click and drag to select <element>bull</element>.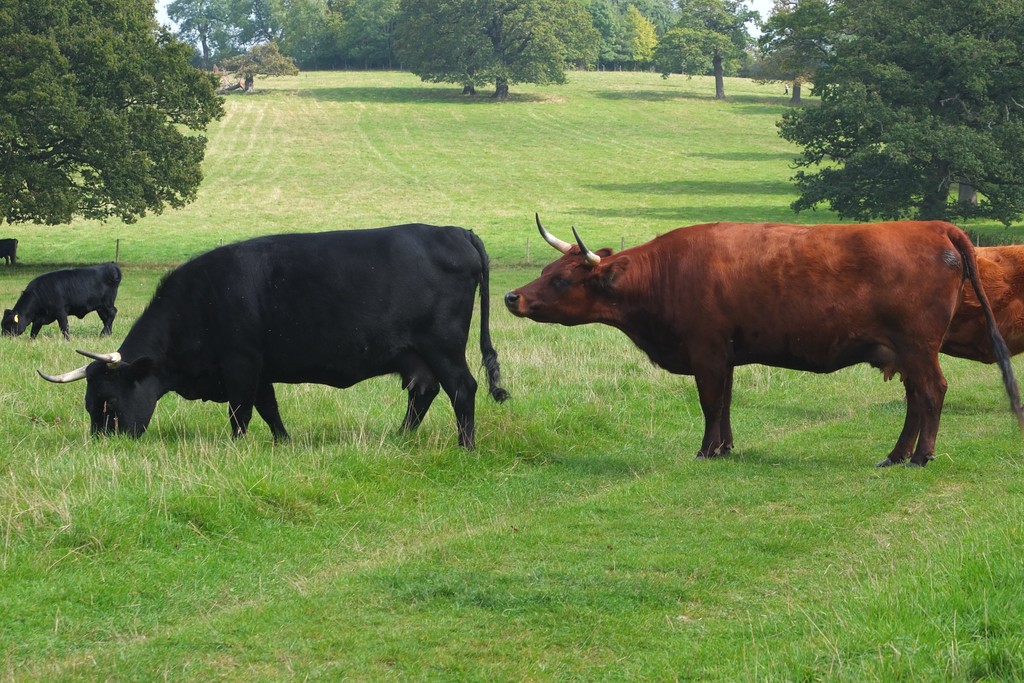
Selection: {"x1": 0, "y1": 257, "x2": 125, "y2": 339}.
